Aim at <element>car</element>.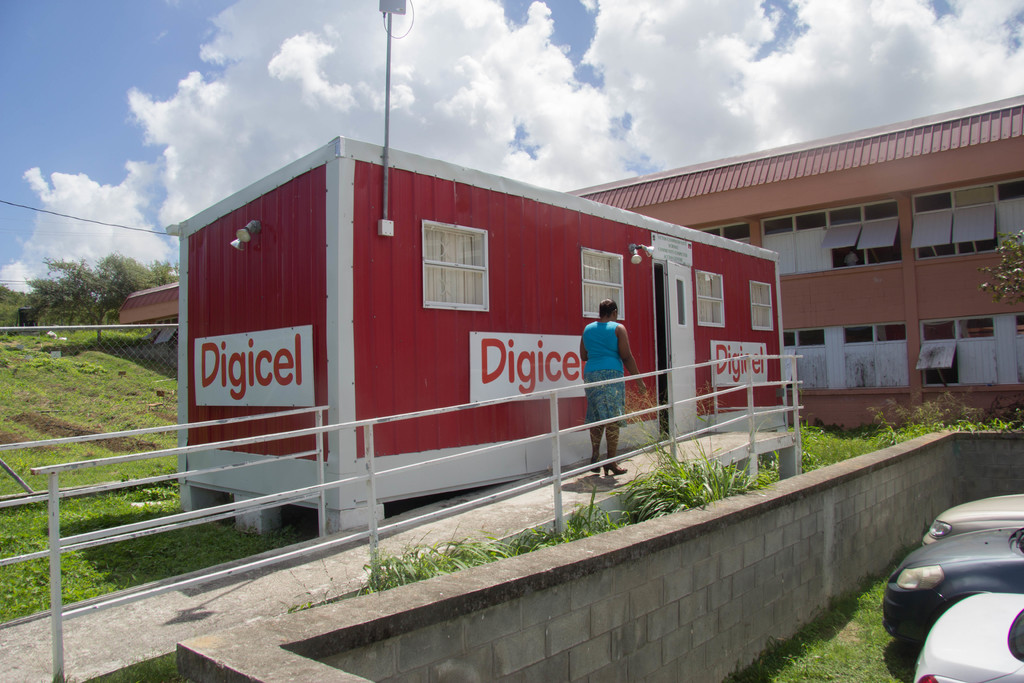
Aimed at bbox=[918, 596, 1023, 682].
